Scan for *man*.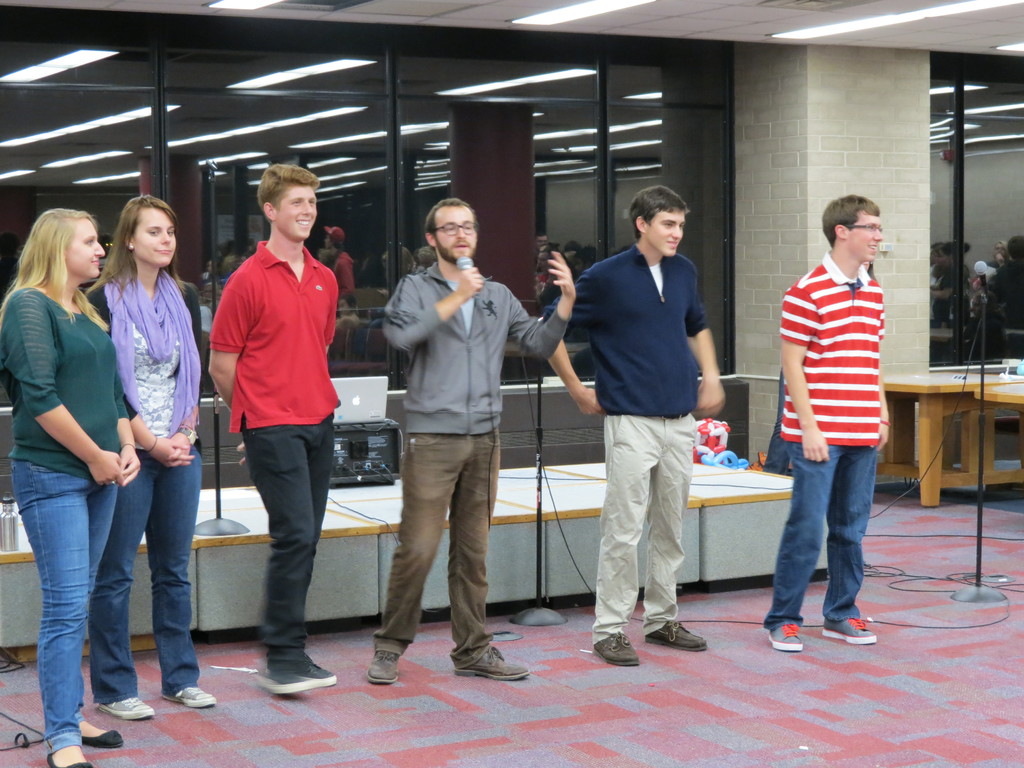
Scan result: box(356, 194, 580, 686).
